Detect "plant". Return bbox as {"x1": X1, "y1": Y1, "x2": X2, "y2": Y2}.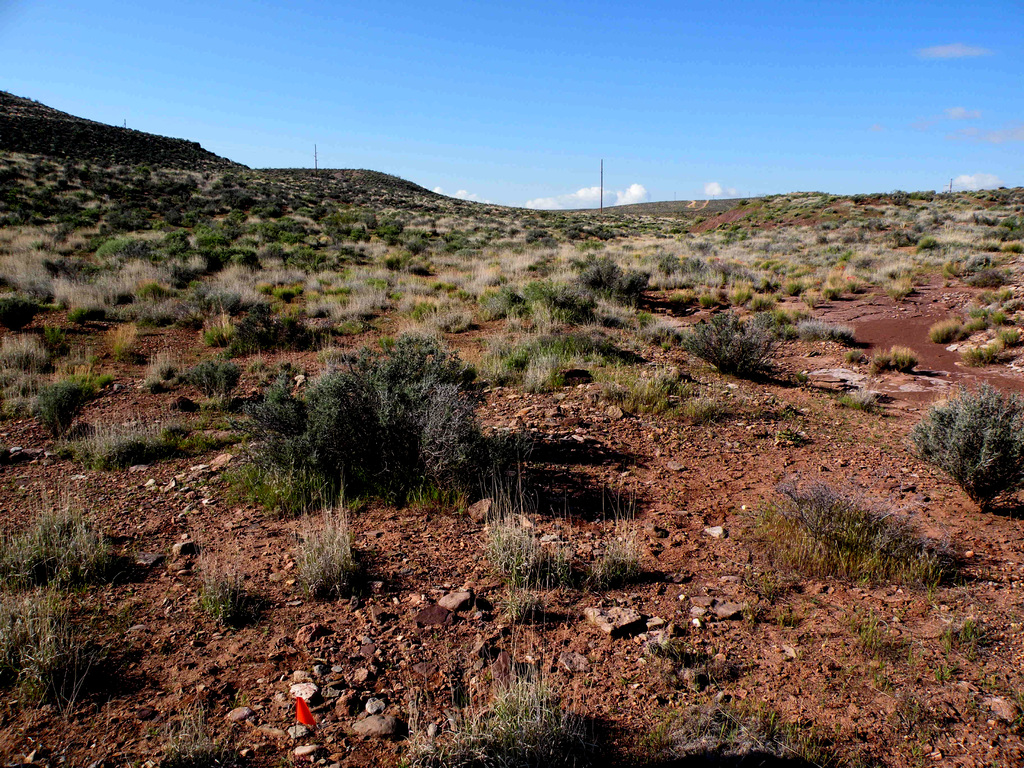
{"x1": 959, "y1": 312, "x2": 987, "y2": 333}.
